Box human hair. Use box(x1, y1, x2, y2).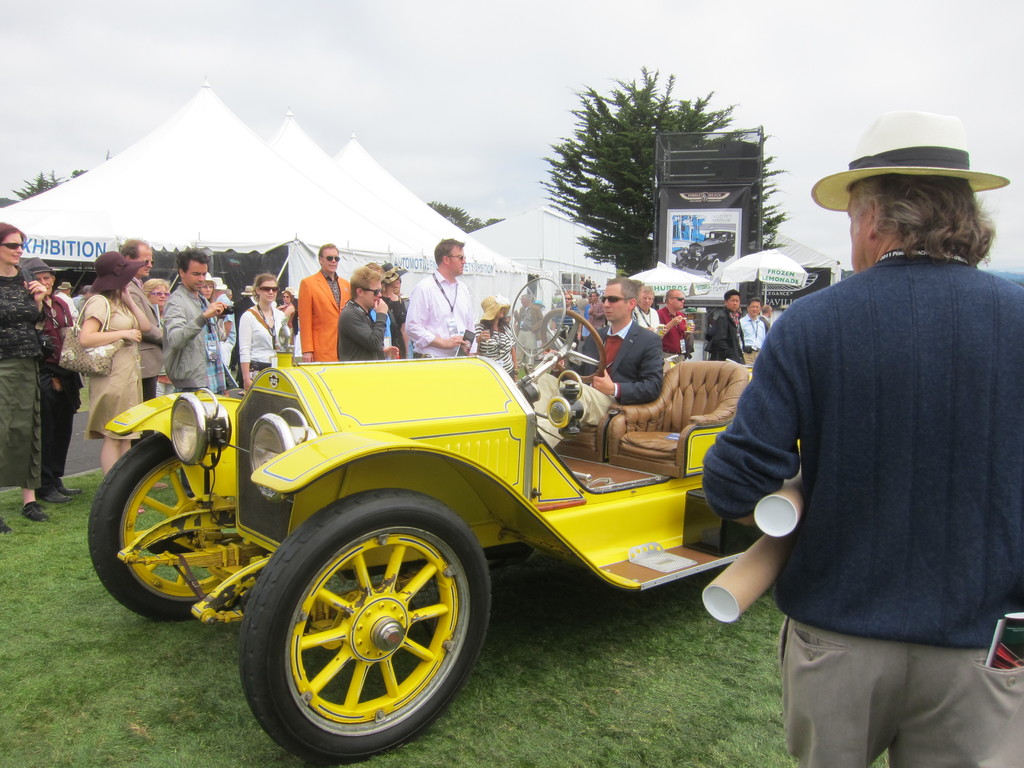
box(665, 287, 676, 303).
